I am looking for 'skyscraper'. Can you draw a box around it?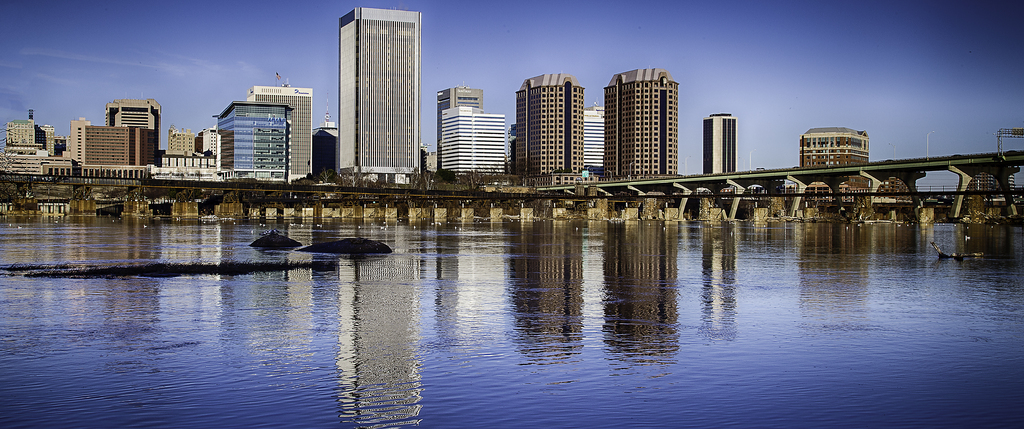
Sure, the bounding box is BBox(700, 108, 743, 184).
